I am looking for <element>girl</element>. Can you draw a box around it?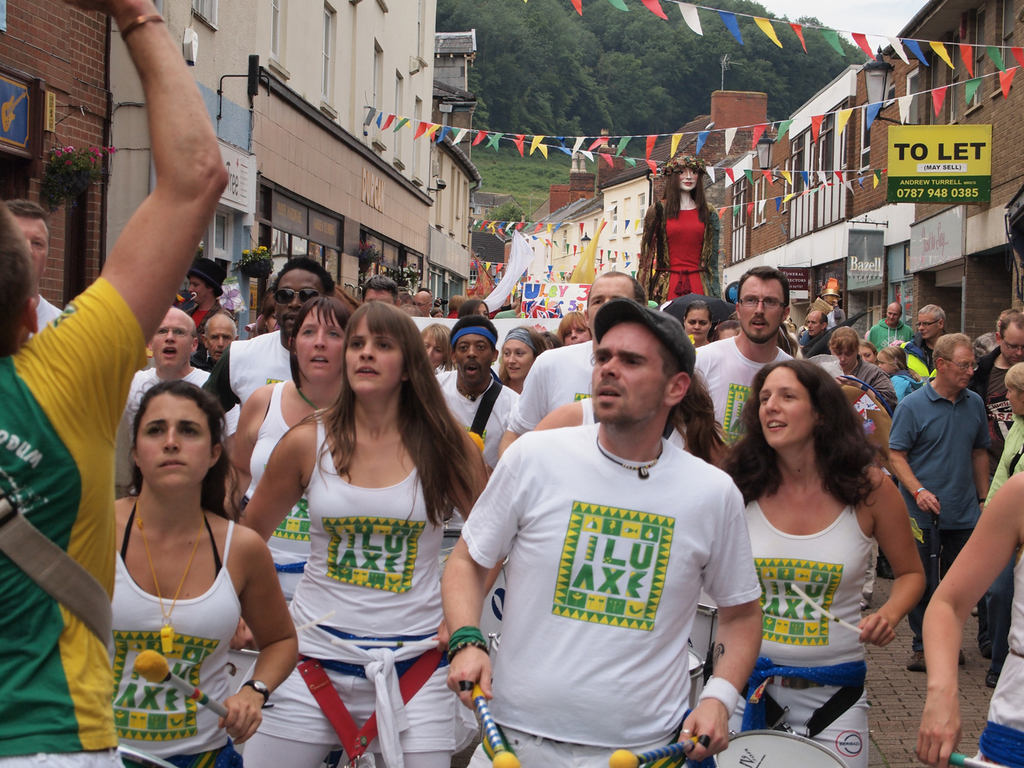
Sure, the bounding box is locate(233, 295, 478, 767).
